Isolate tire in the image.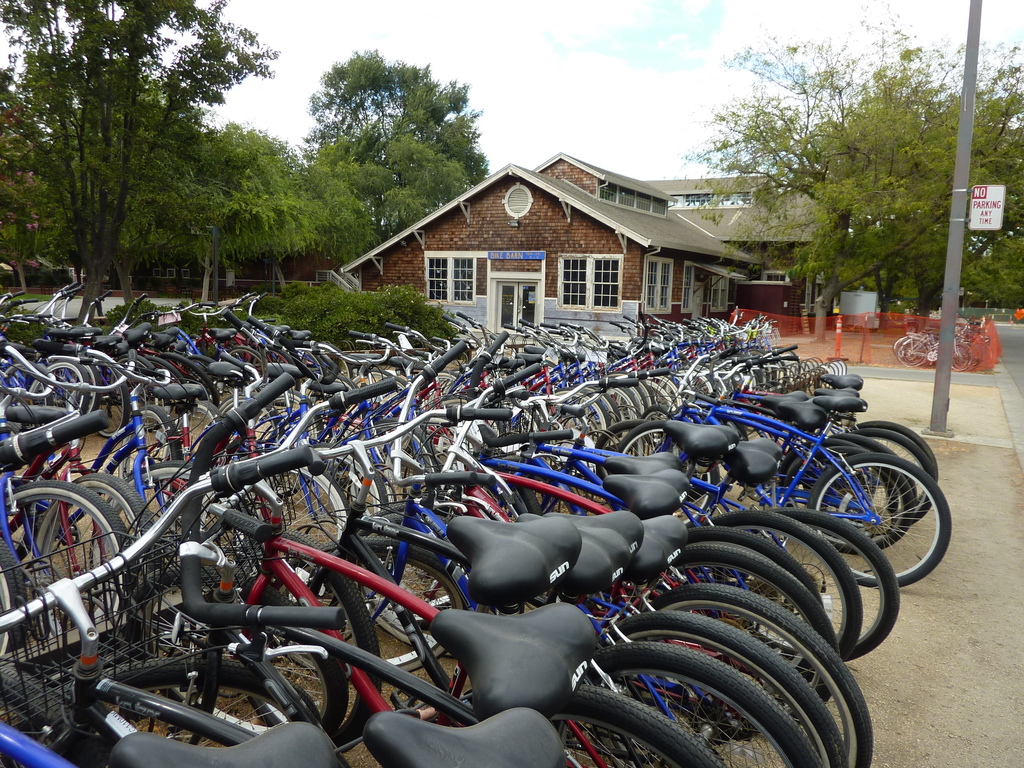
Isolated region: [3,479,127,617].
